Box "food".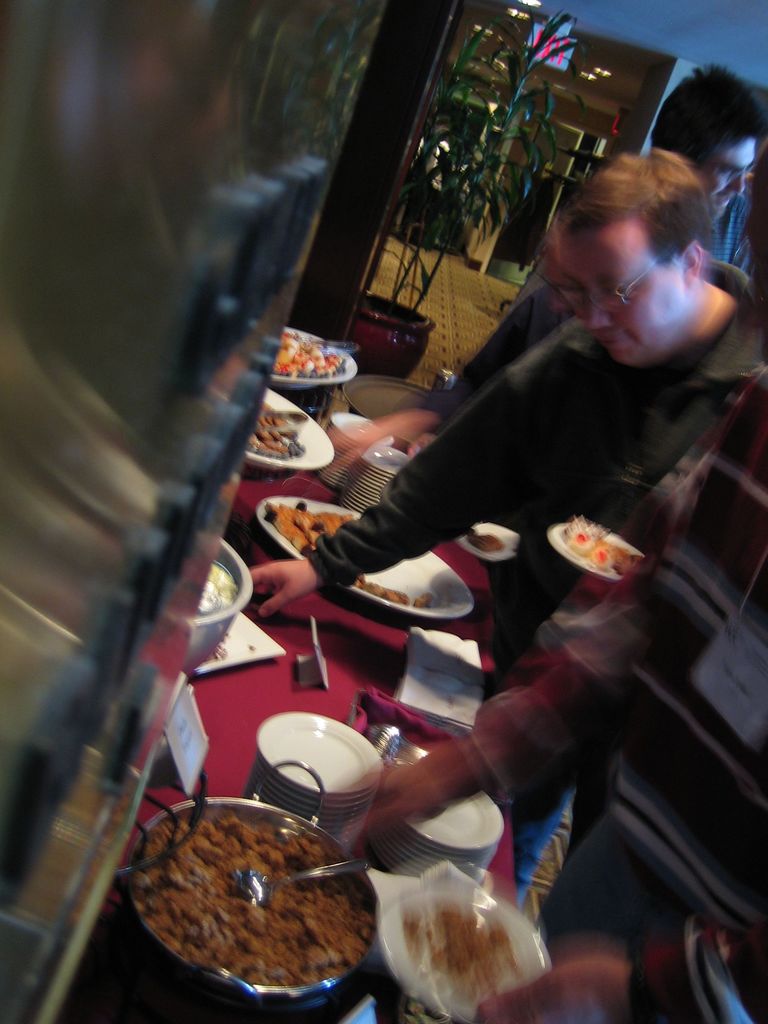
crop(125, 800, 369, 1000).
